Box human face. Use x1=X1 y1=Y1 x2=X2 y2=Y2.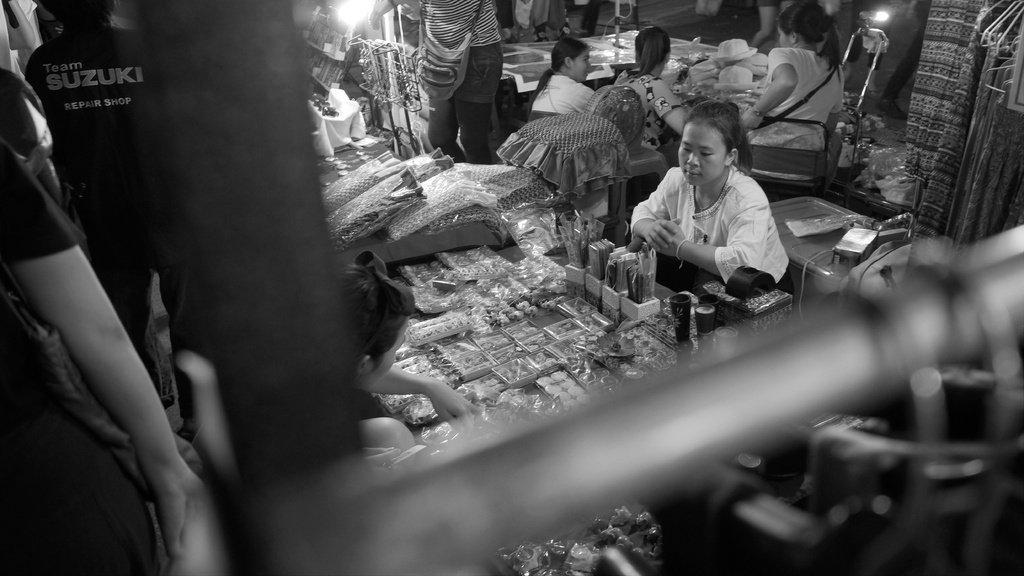
x1=676 y1=125 x2=724 y2=186.
